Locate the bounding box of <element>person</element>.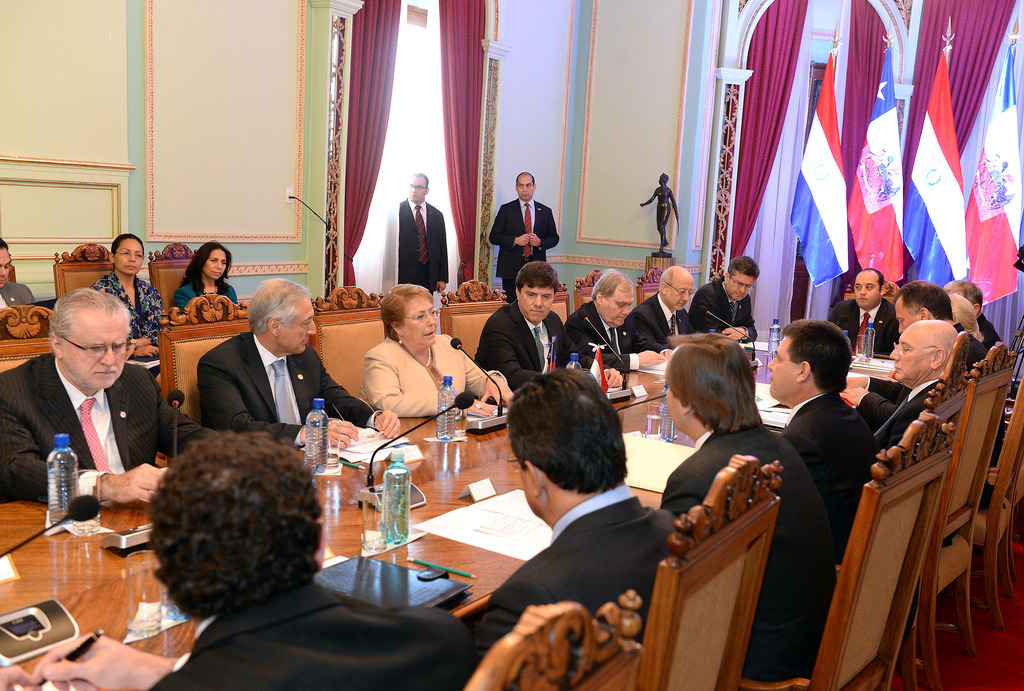
Bounding box: crop(475, 368, 681, 674).
